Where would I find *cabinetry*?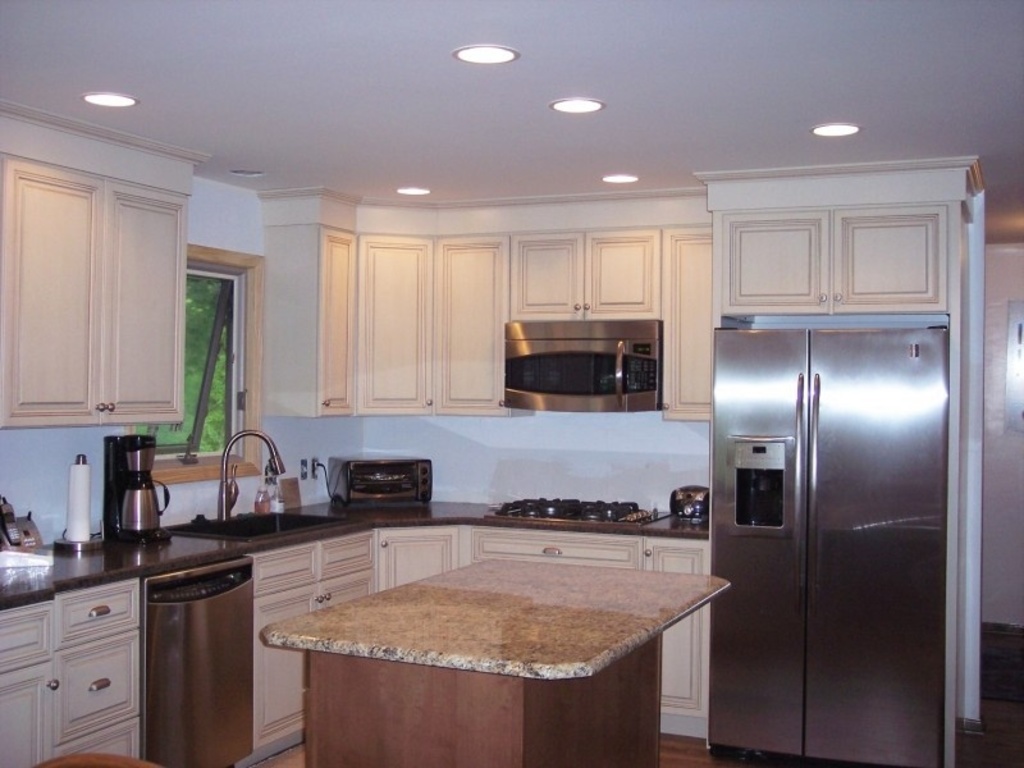
At (317,571,380,605).
